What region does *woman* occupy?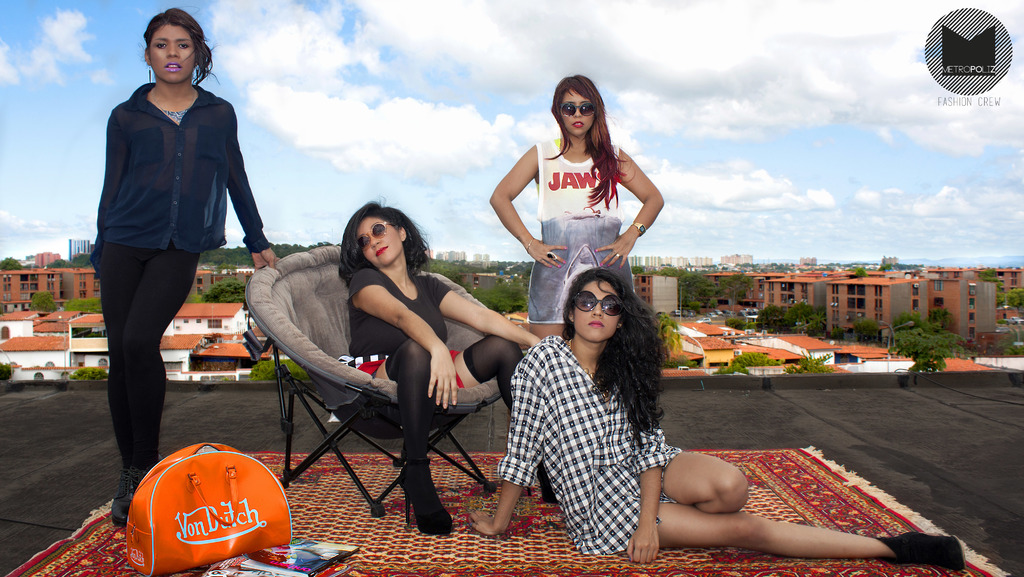
l=341, t=197, r=557, b=533.
